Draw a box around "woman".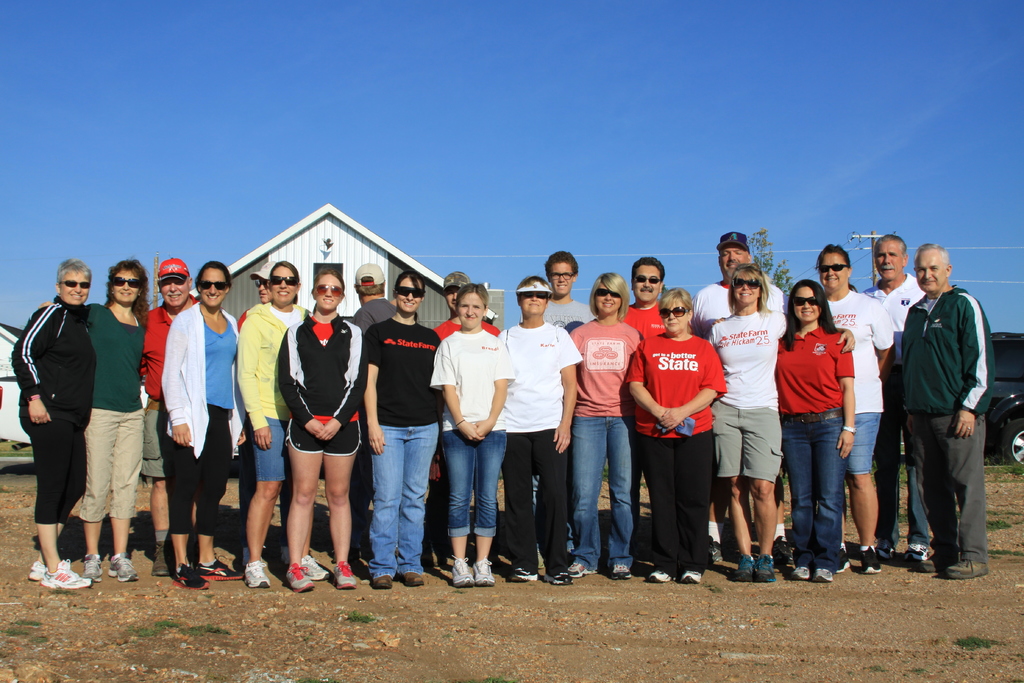
x1=158 y1=260 x2=247 y2=597.
